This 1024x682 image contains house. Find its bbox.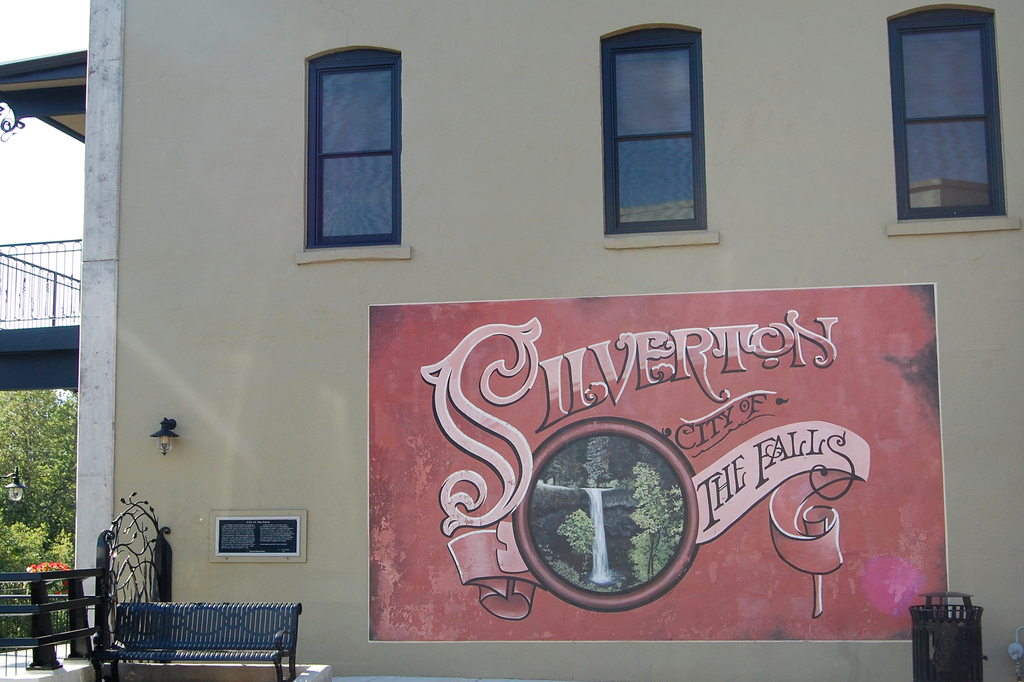
(left=804, top=0, right=1020, bottom=681).
